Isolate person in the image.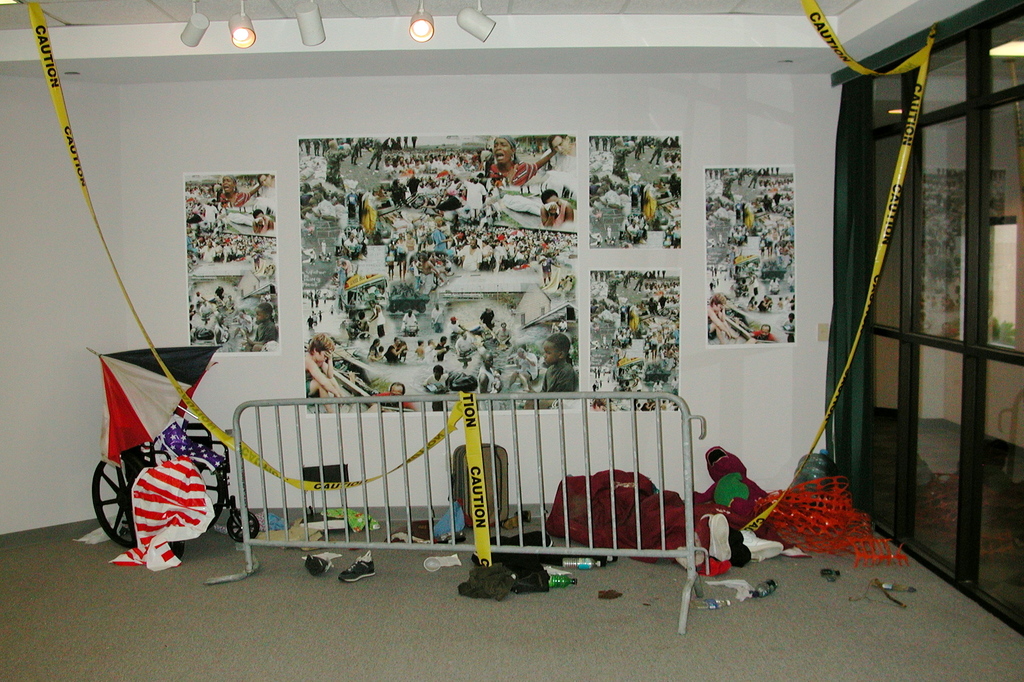
Isolated region: crop(244, 304, 276, 346).
